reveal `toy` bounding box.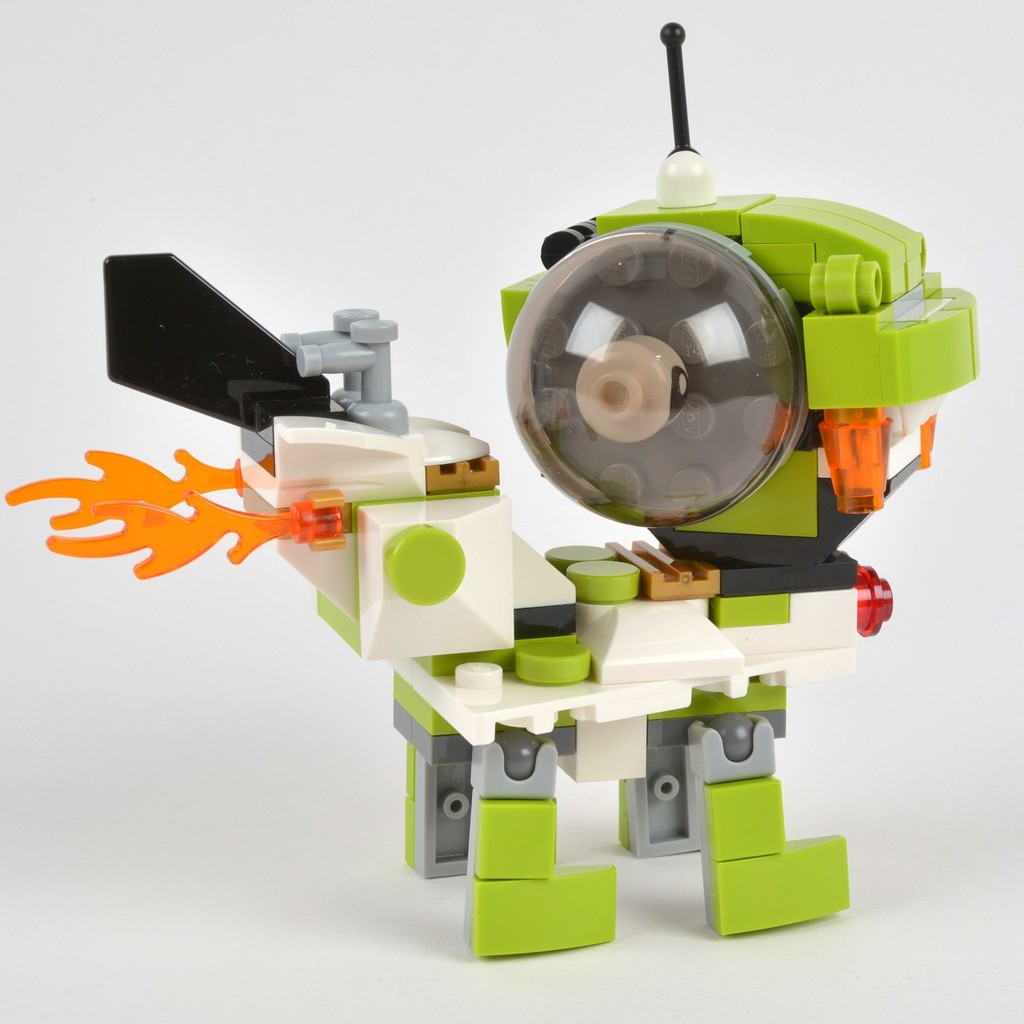
Revealed: (x1=8, y1=30, x2=978, y2=959).
